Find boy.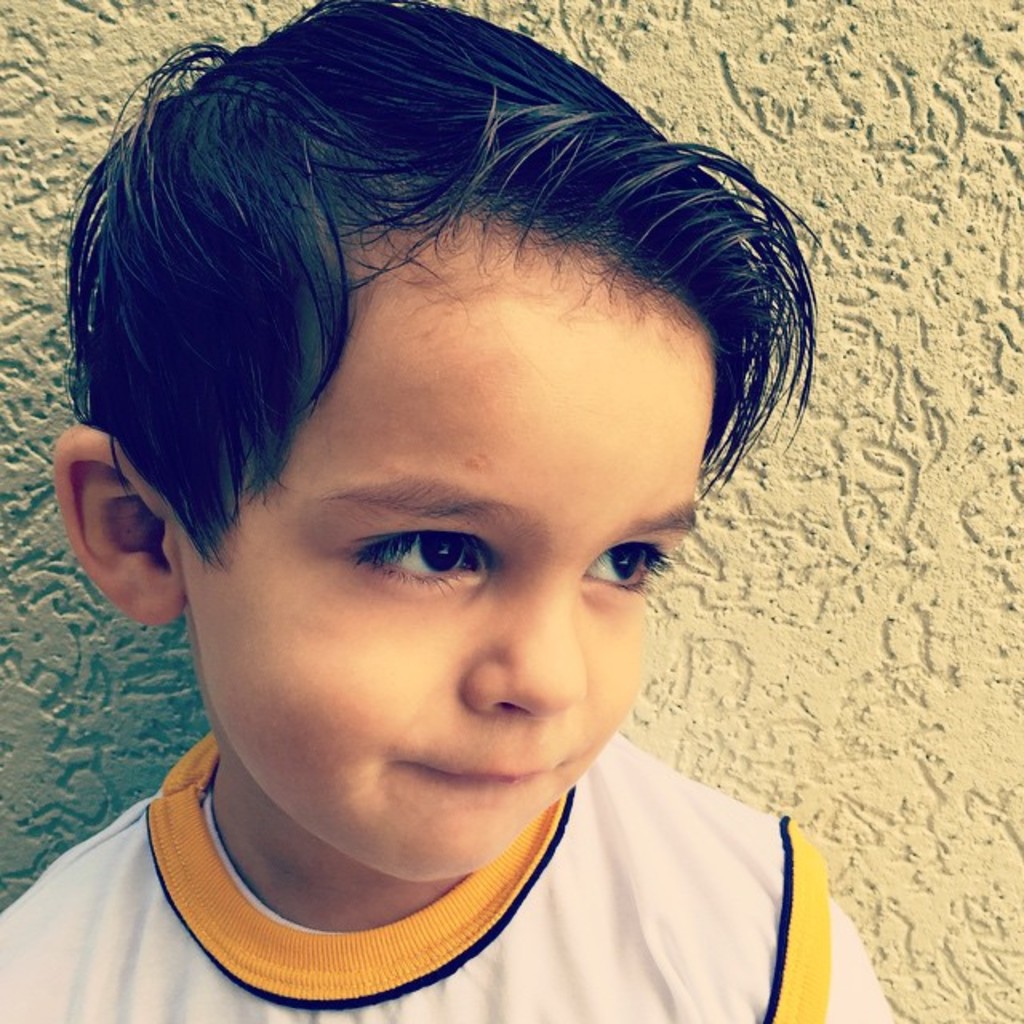
0 0 891 1022.
